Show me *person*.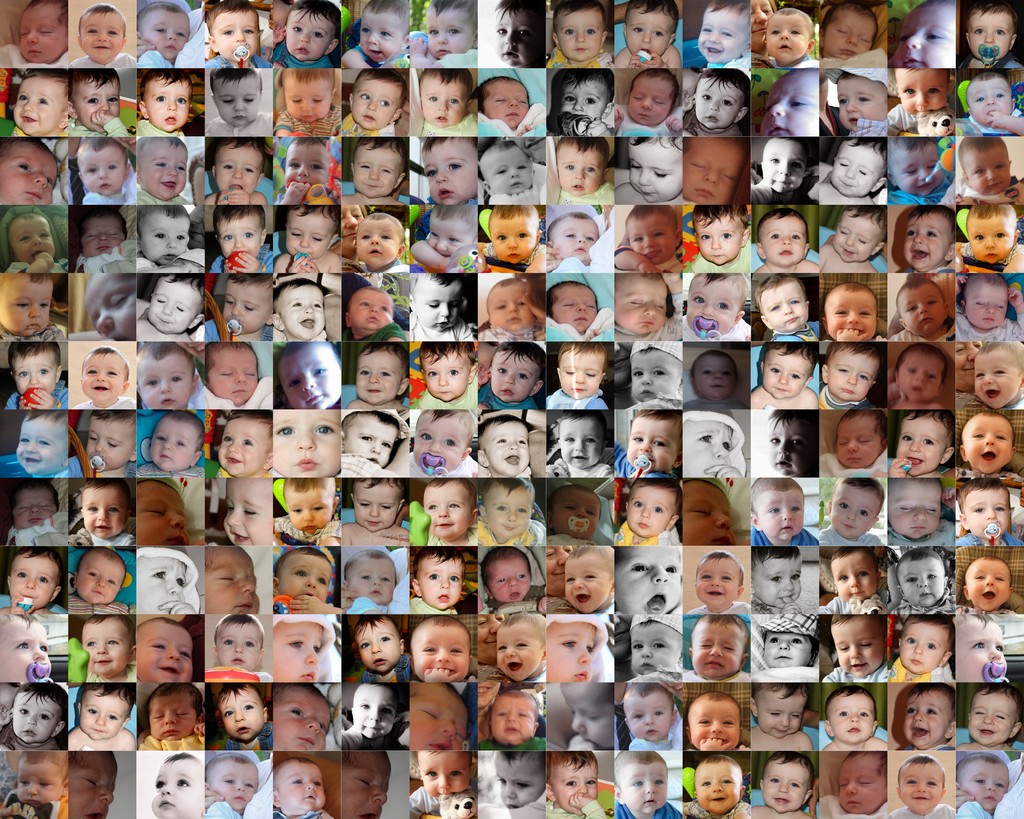
*person* is here: [x1=346, y1=288, x2=404, y2=342].
